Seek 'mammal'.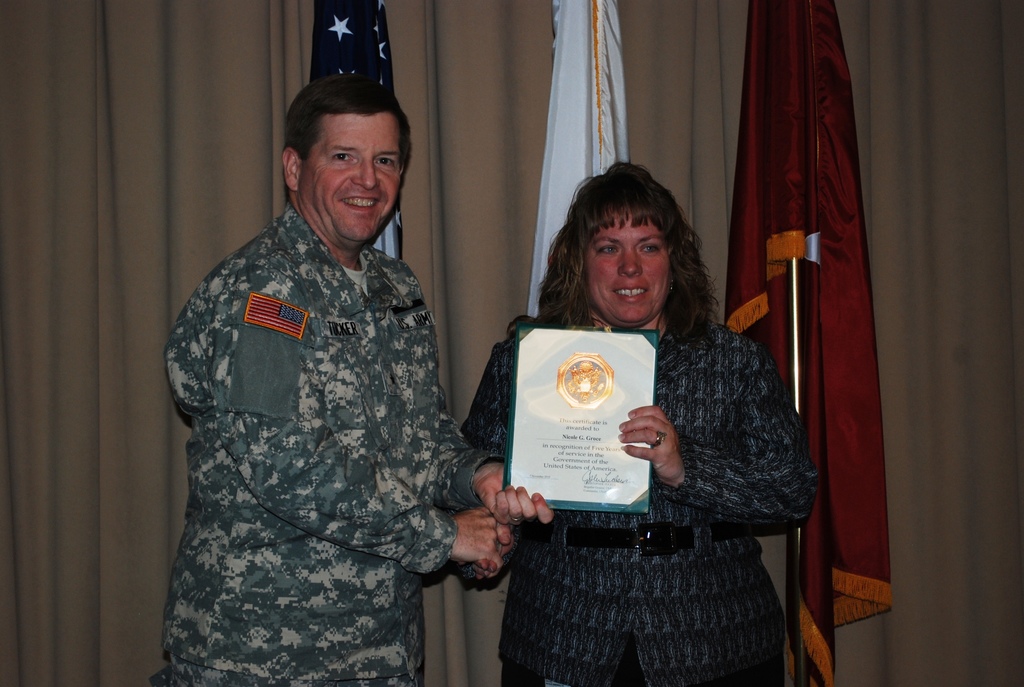
{"x1": 147, "y1": 79, "x2": 530, "y2": 670}.
